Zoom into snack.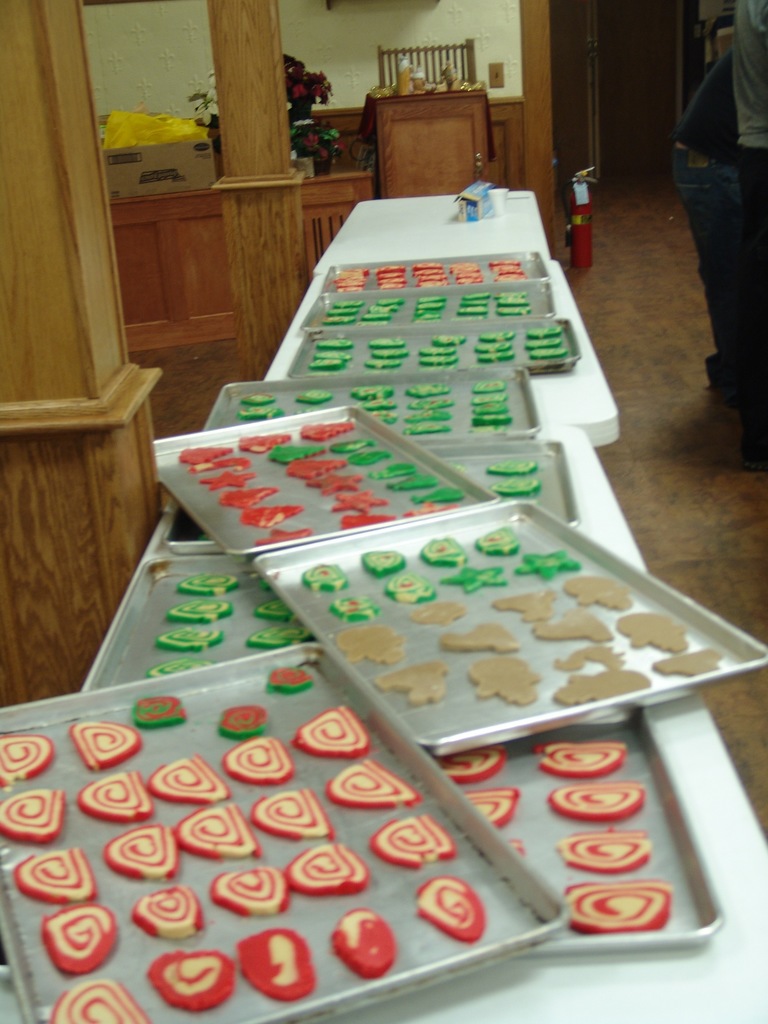
Zoom target: crop(33, 205, 764, 931).
